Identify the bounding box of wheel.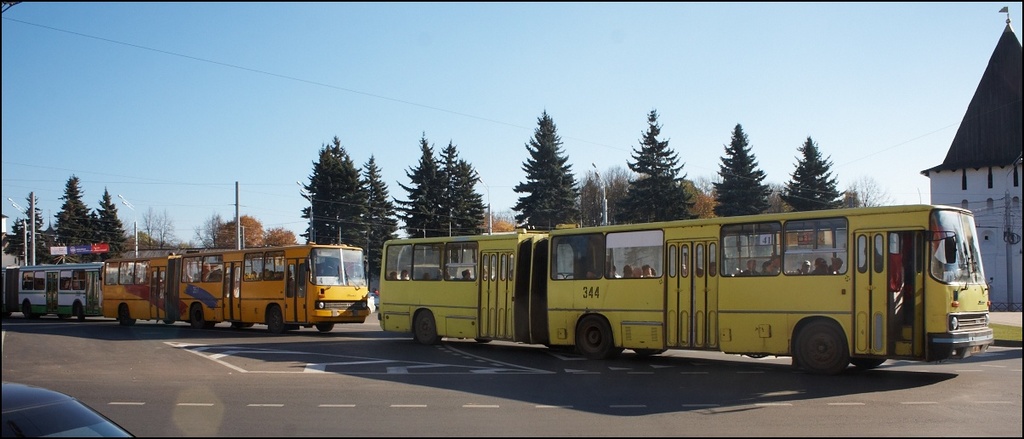
851, 357, 885, 368.
